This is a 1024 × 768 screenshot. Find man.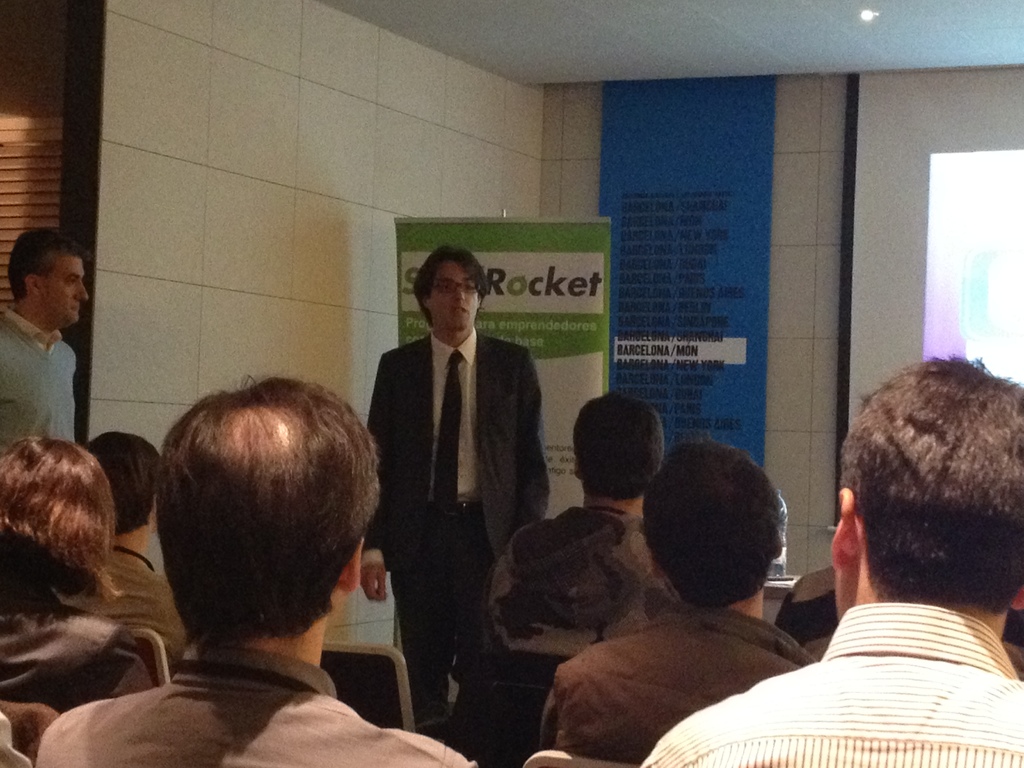
Bounding box: 634 353 1023 767.
